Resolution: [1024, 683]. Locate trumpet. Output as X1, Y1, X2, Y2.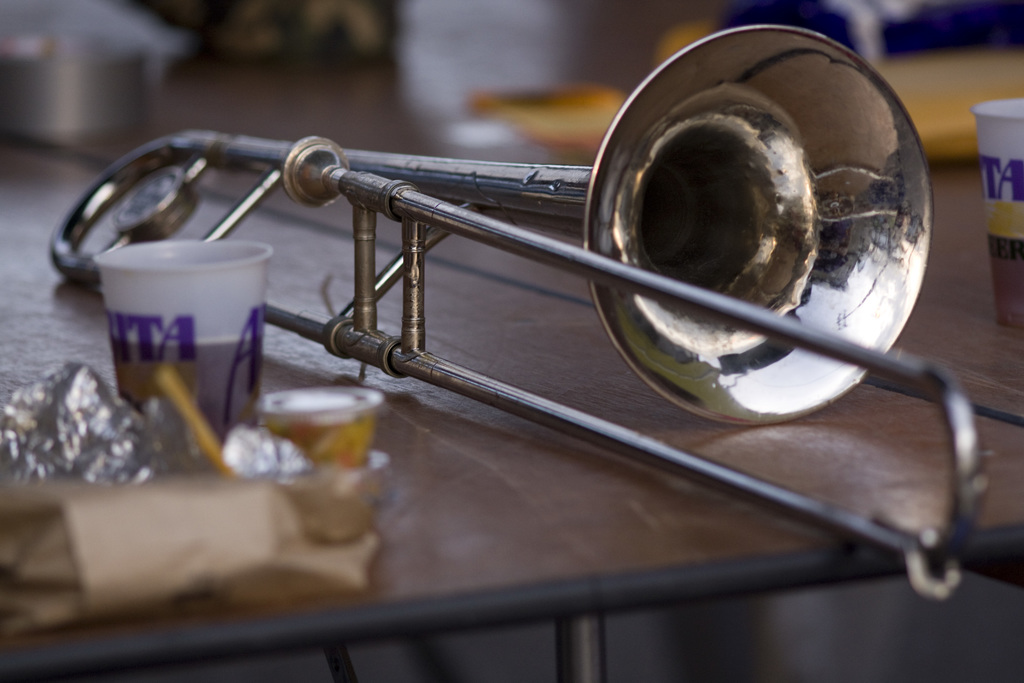
211, 49, 797, 388.
